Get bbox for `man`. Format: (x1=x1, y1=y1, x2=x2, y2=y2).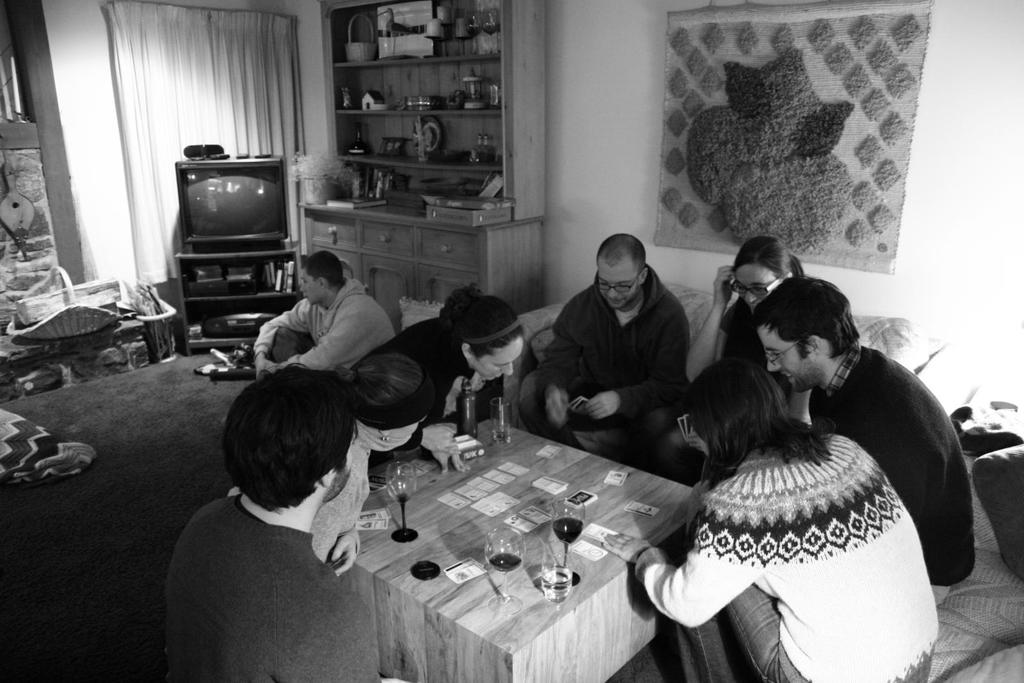
(x1=245, y1=252, x2=396, y2=370).
